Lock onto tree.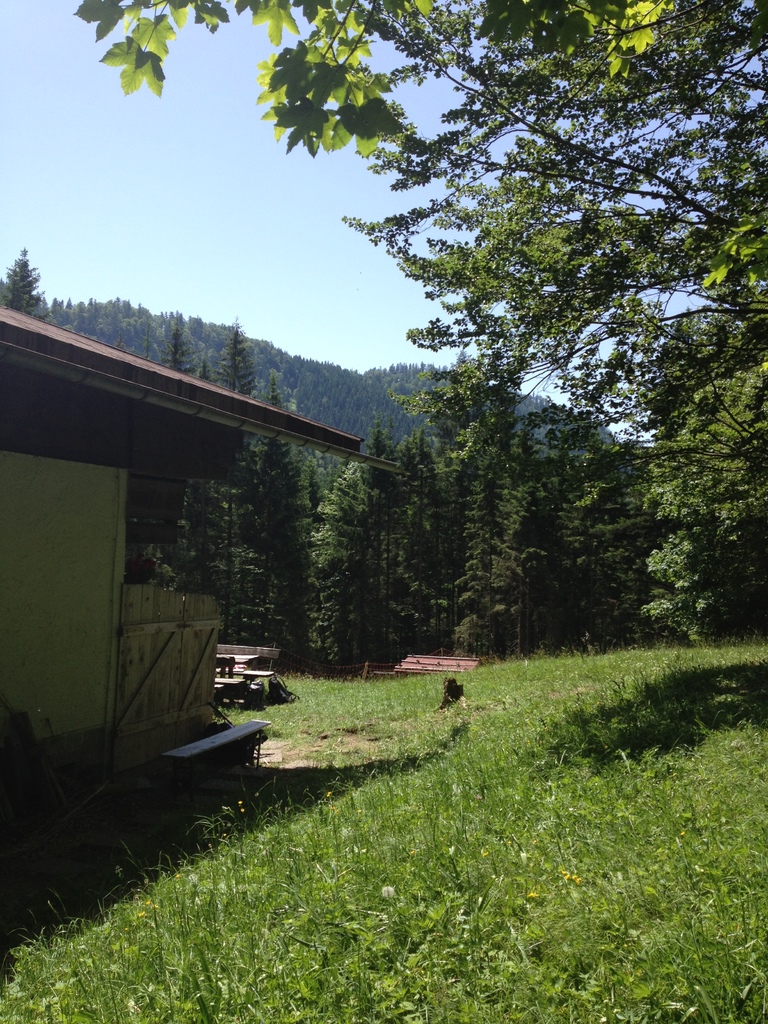
Locked: (220,324,258,399).
